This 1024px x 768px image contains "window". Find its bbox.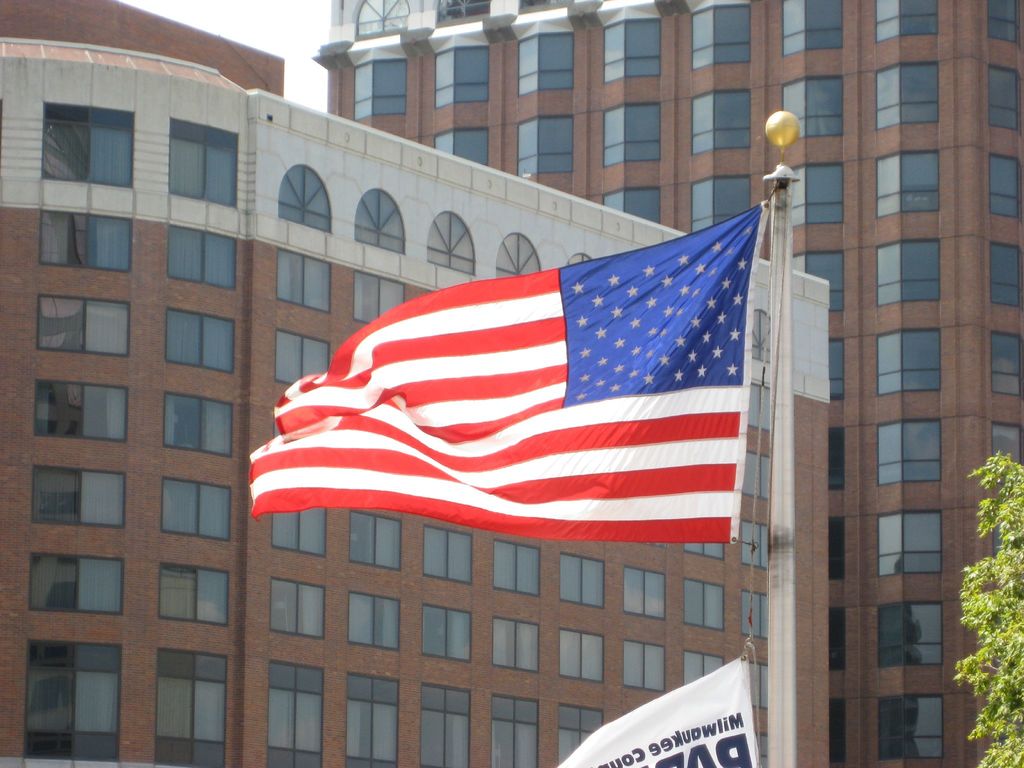
282:166:330:232.
